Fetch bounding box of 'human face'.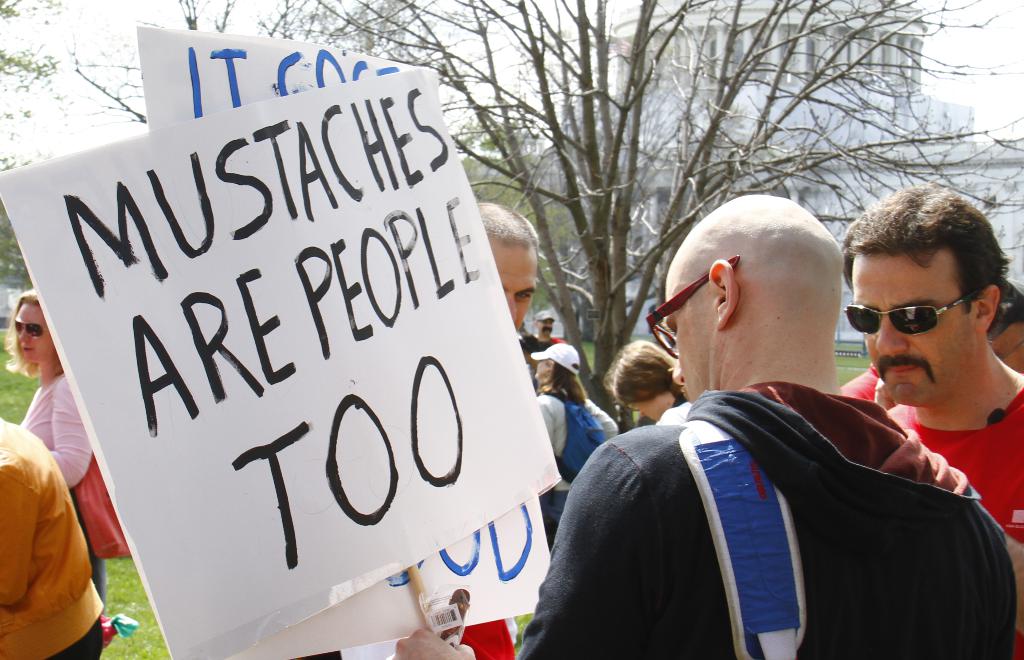
Bbox: box=[488, 250, 533, 328].
